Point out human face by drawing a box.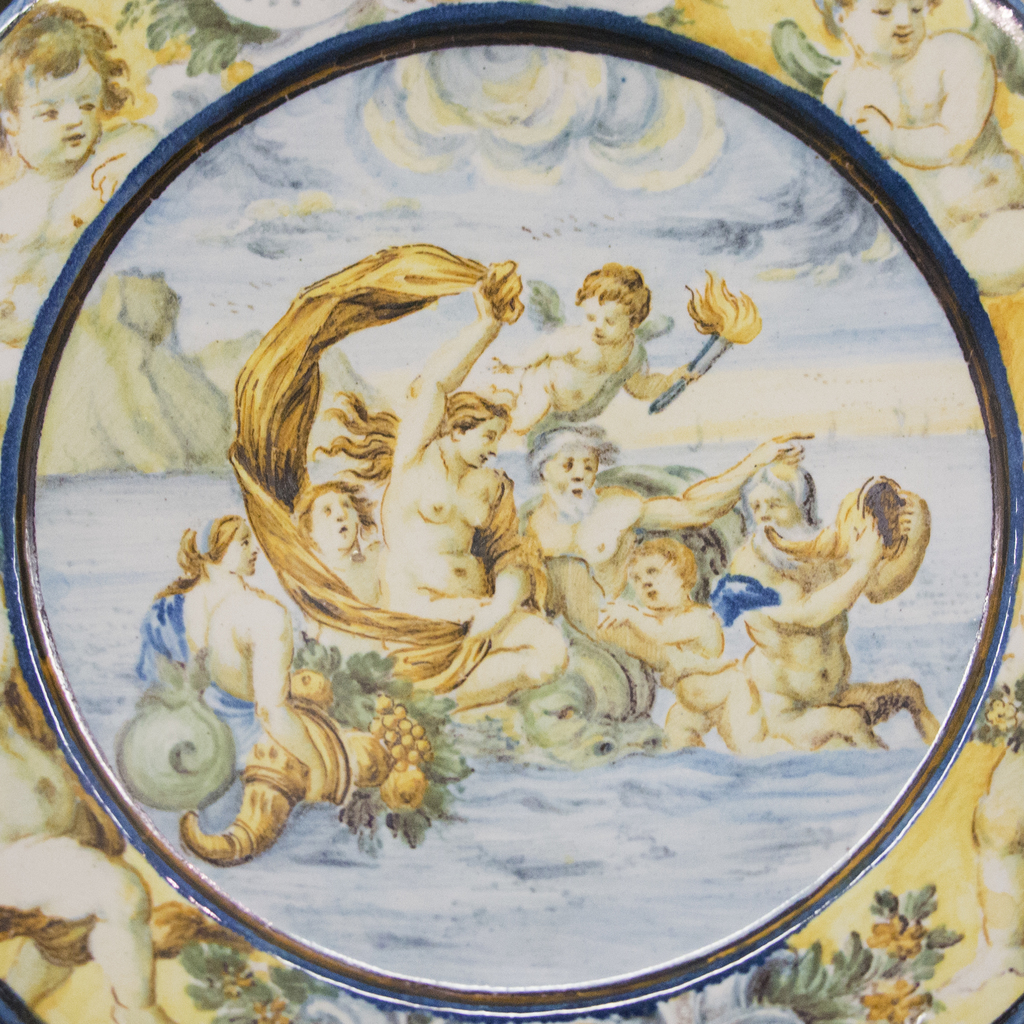
left=547, top=450, right=595, bottom=494.
